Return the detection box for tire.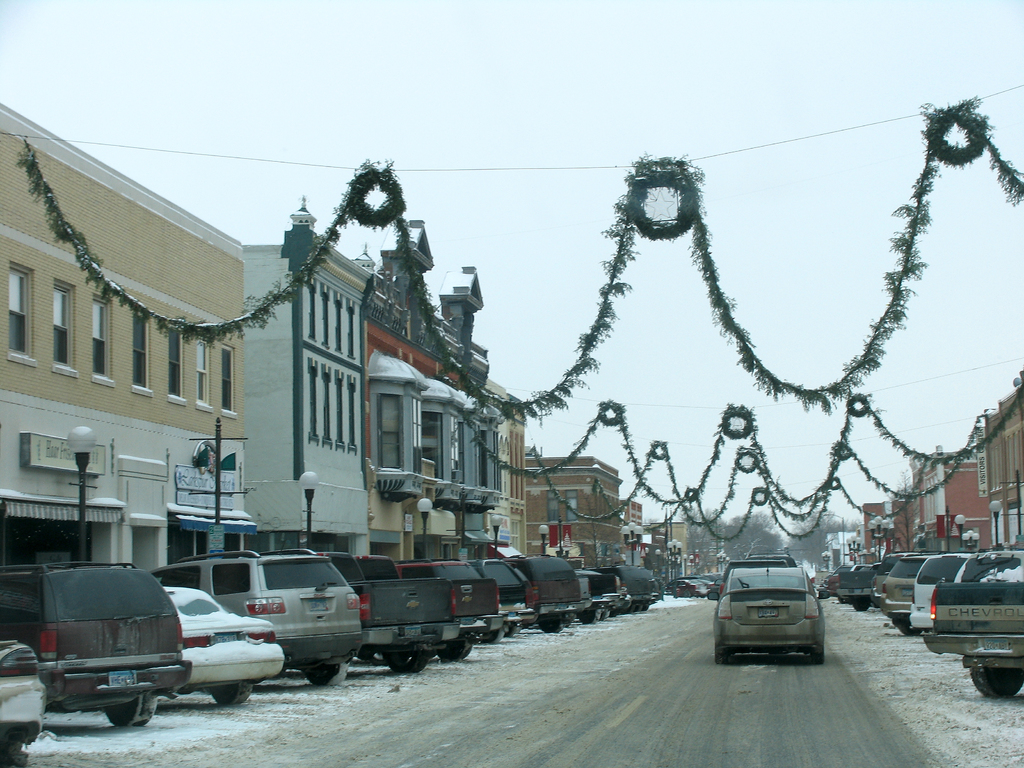
(353,648,380,660).
